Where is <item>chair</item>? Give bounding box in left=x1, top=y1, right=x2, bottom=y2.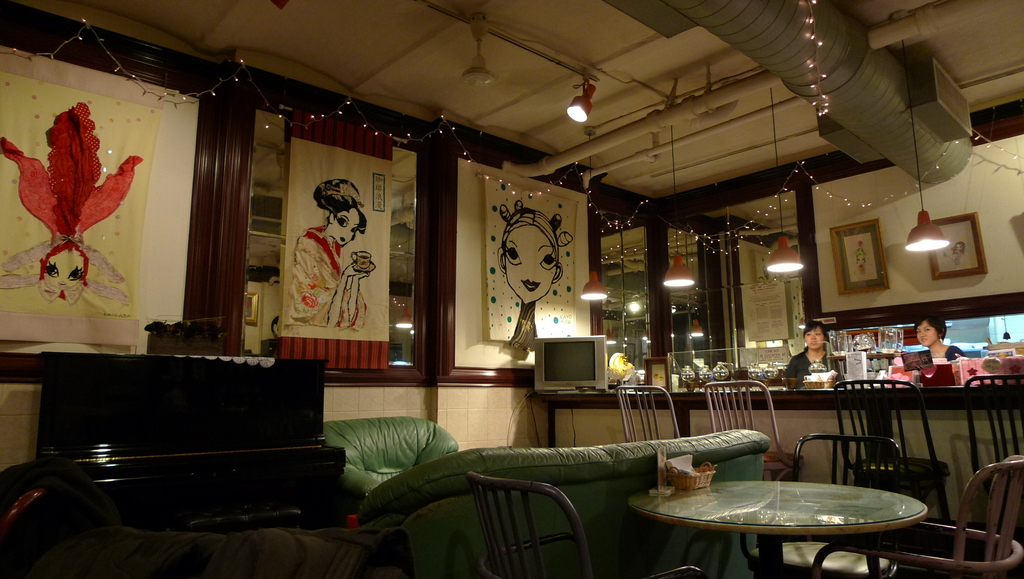
left=465, top=471, right=701, bottom=578.
